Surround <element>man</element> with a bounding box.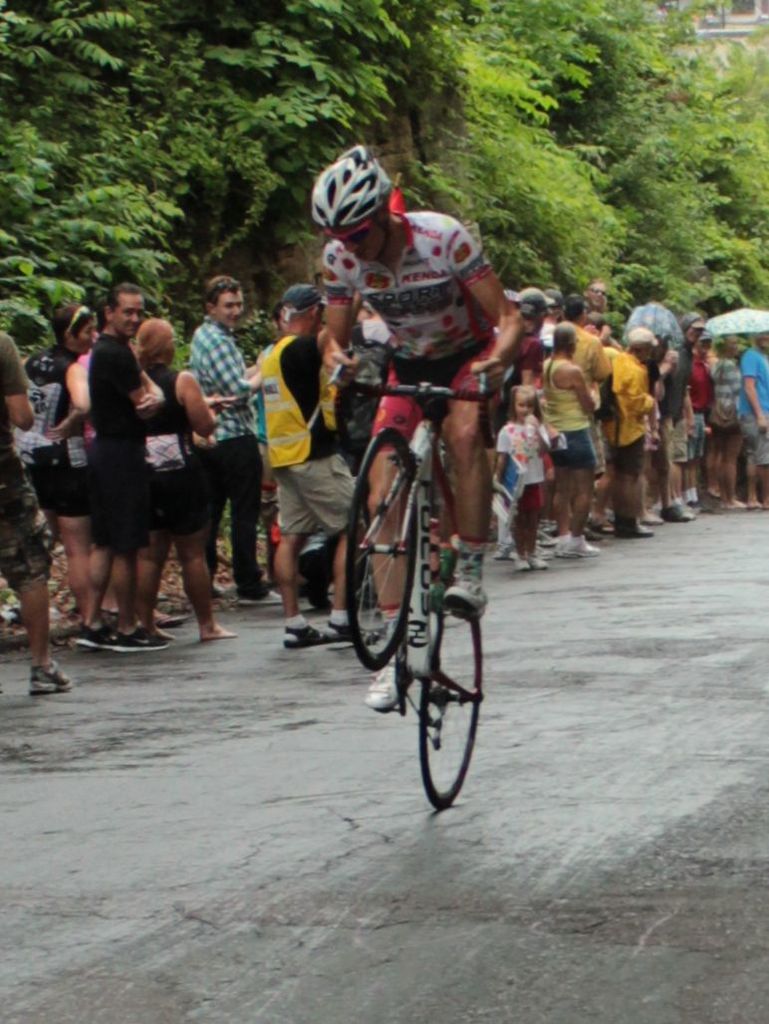
(560, 295, 611, 538).
